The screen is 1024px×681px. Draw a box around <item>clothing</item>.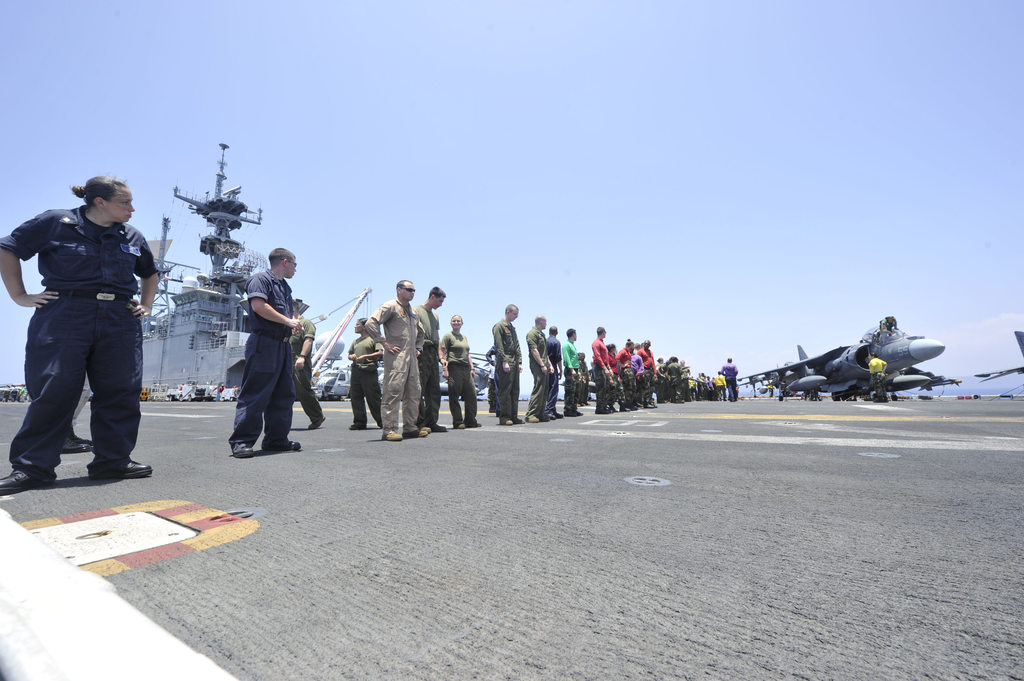
<bbox>527, 324, 556, 423</bbox>.
